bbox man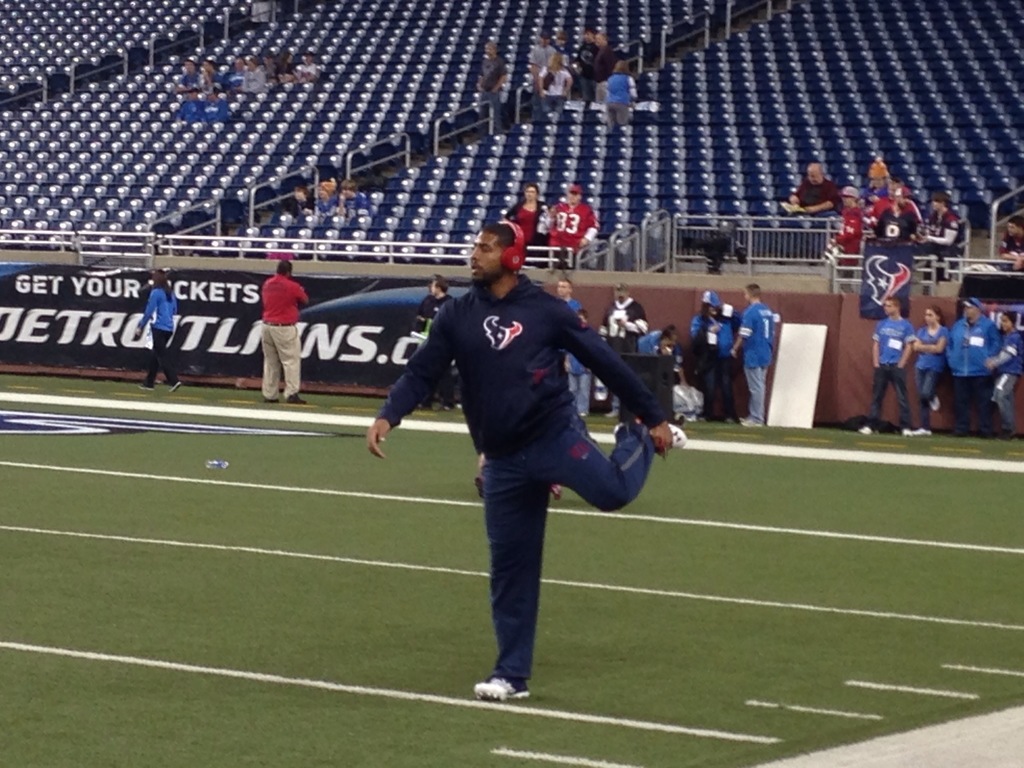
(left=941, top=298, right=997, bottom=439)
